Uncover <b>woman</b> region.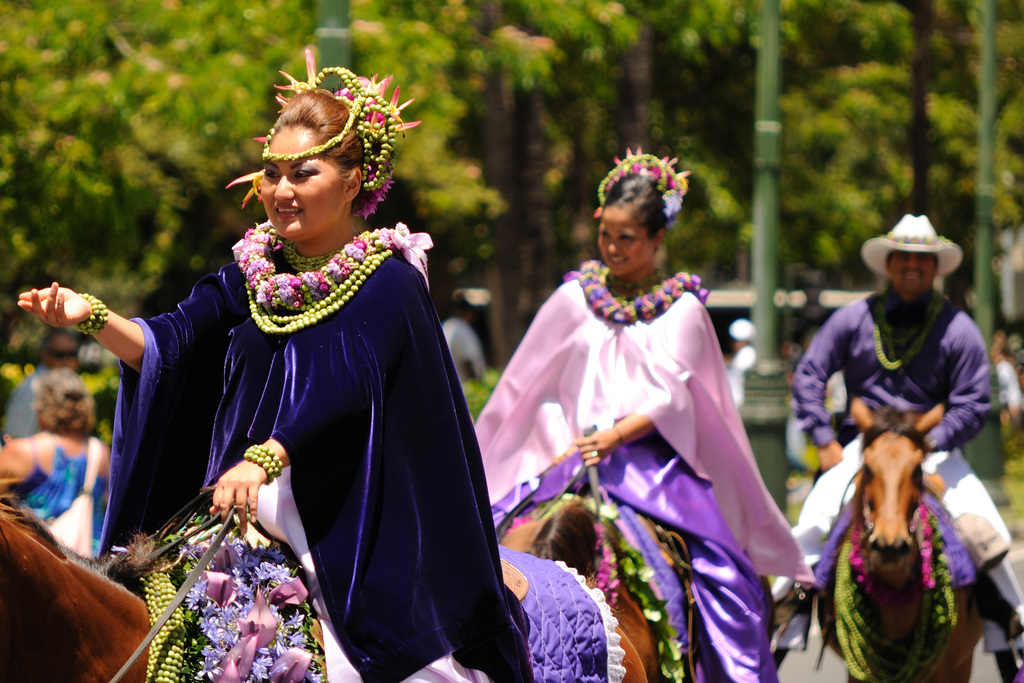
Uncovered: l=1, t=72, r=525, b=682.
